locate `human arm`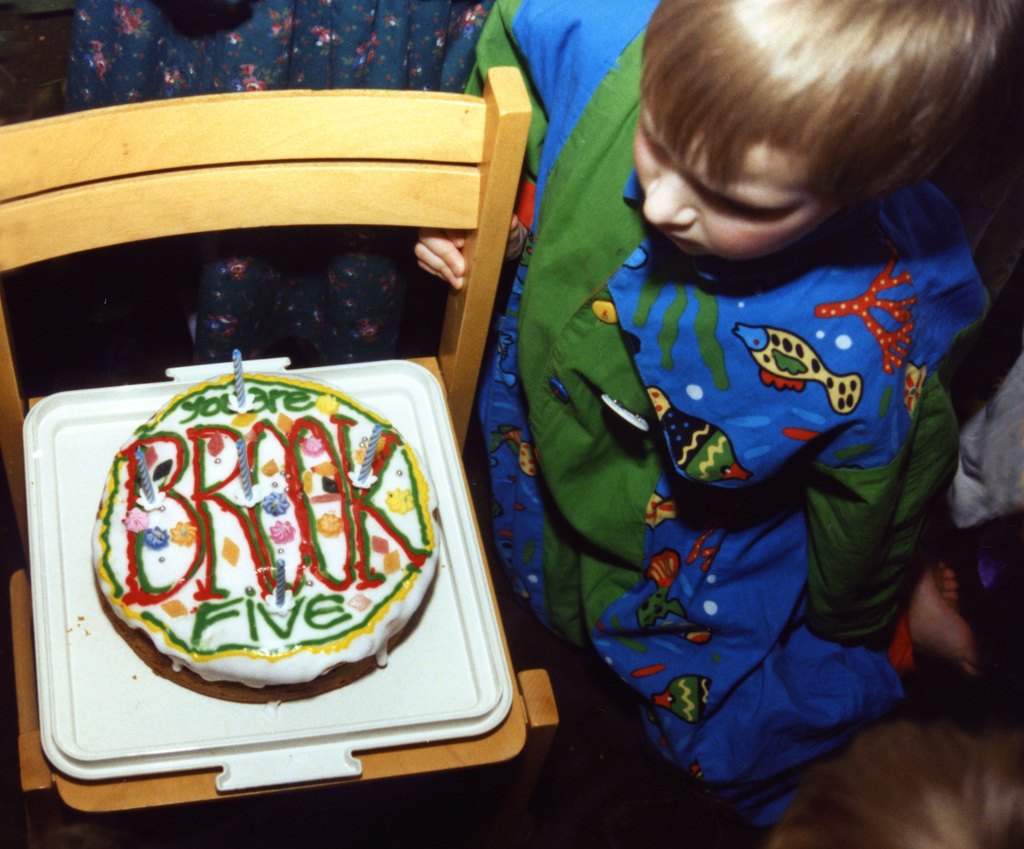
bbox=[776, 307, 987, 742]
